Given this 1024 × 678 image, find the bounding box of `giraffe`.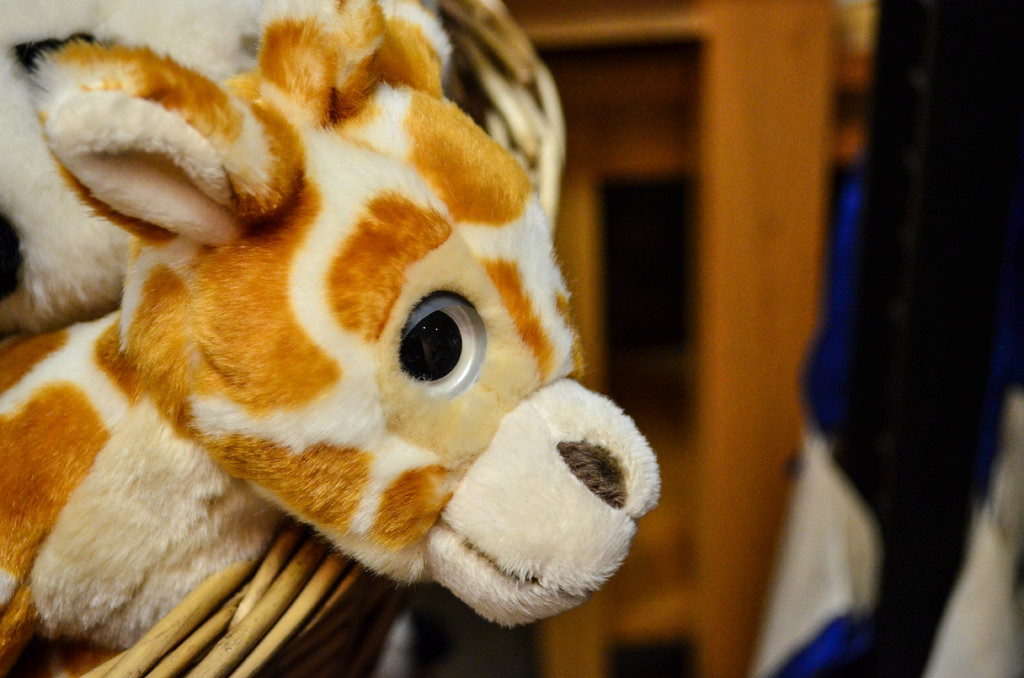
x1=9 y1=0 x2=659 y2=677.
